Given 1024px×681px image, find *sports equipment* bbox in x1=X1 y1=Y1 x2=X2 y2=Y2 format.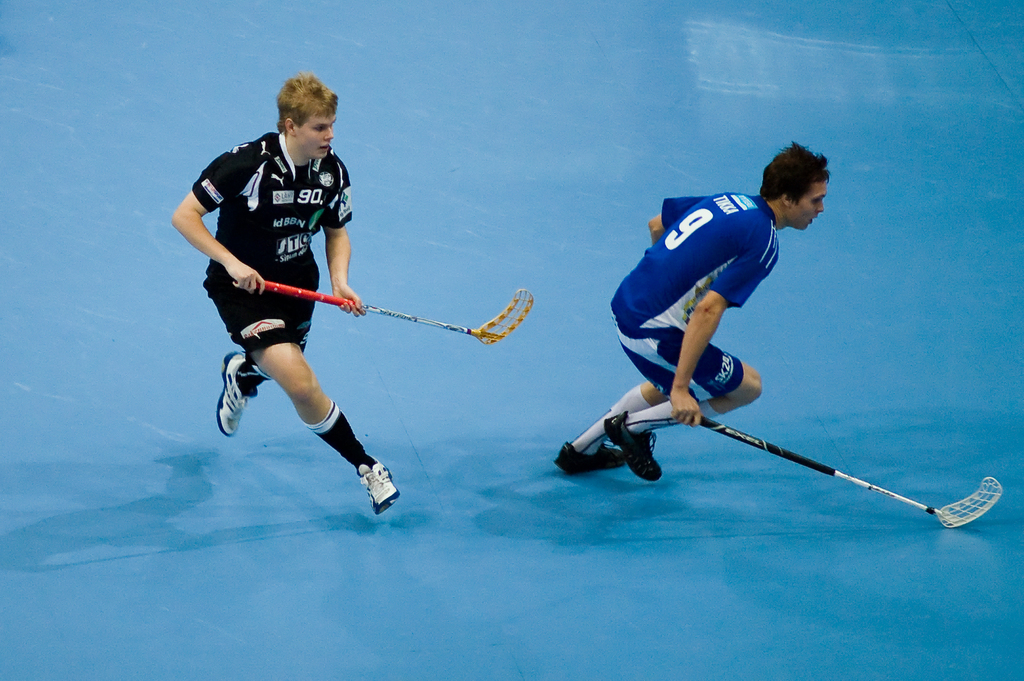
x1=688 y1=417 x2=1005 y2=531.
